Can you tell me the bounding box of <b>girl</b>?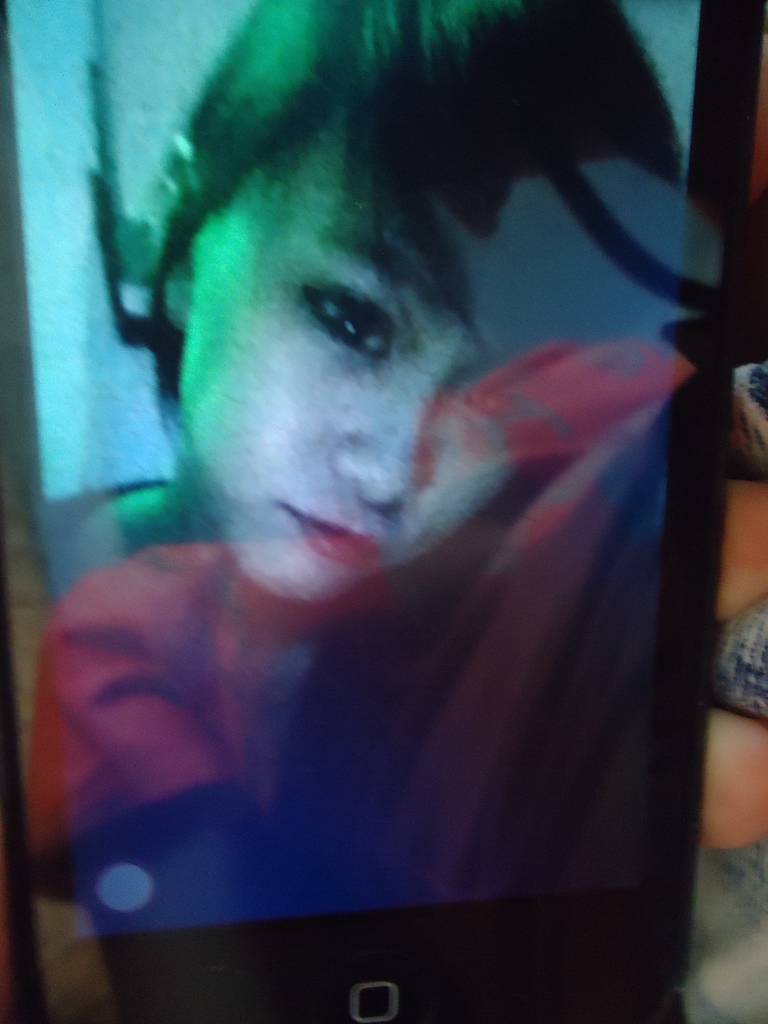
<region>33, 0, 680, 1023</region>.
